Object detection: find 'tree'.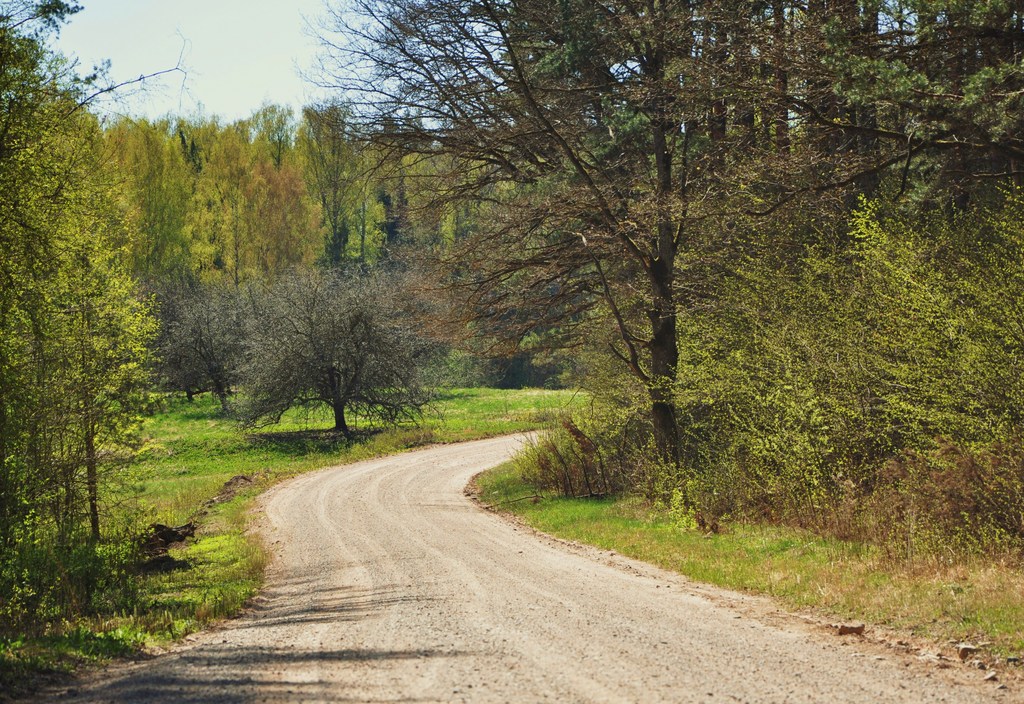
detection(307, 113, 387, 259).
